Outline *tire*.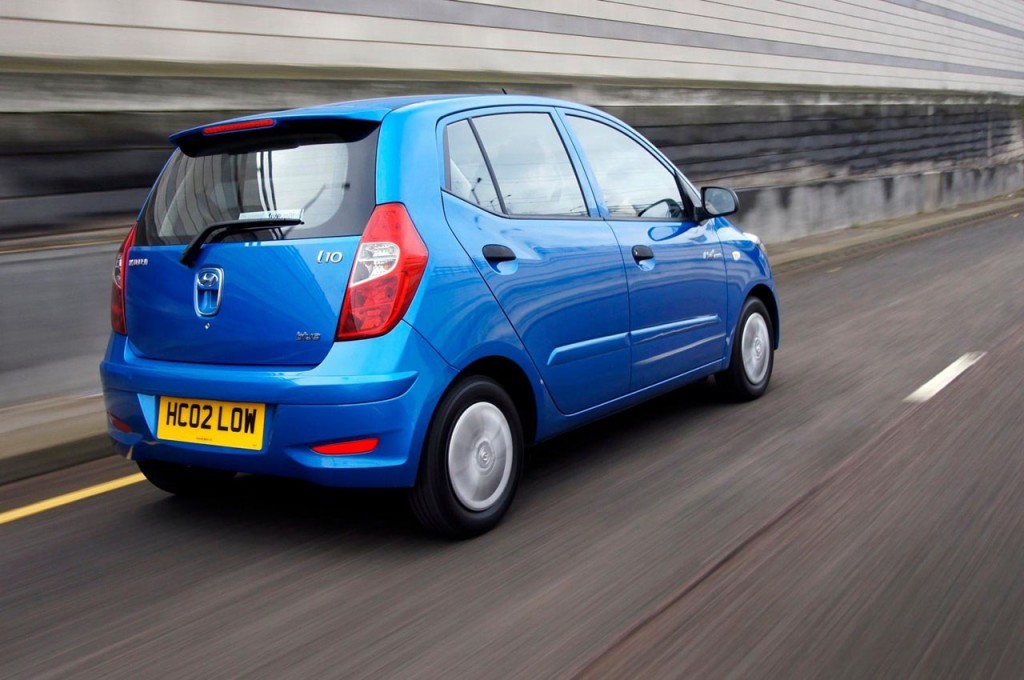
Outline: crop(132, 462, 234, 497).
